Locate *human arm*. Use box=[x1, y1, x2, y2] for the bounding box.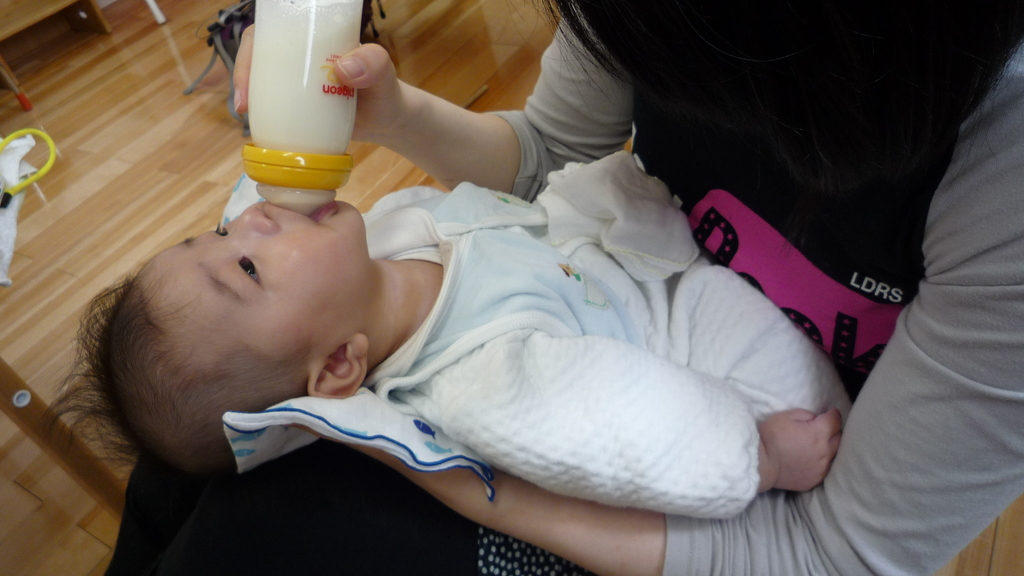
box=[248, 0, 637, 200].
